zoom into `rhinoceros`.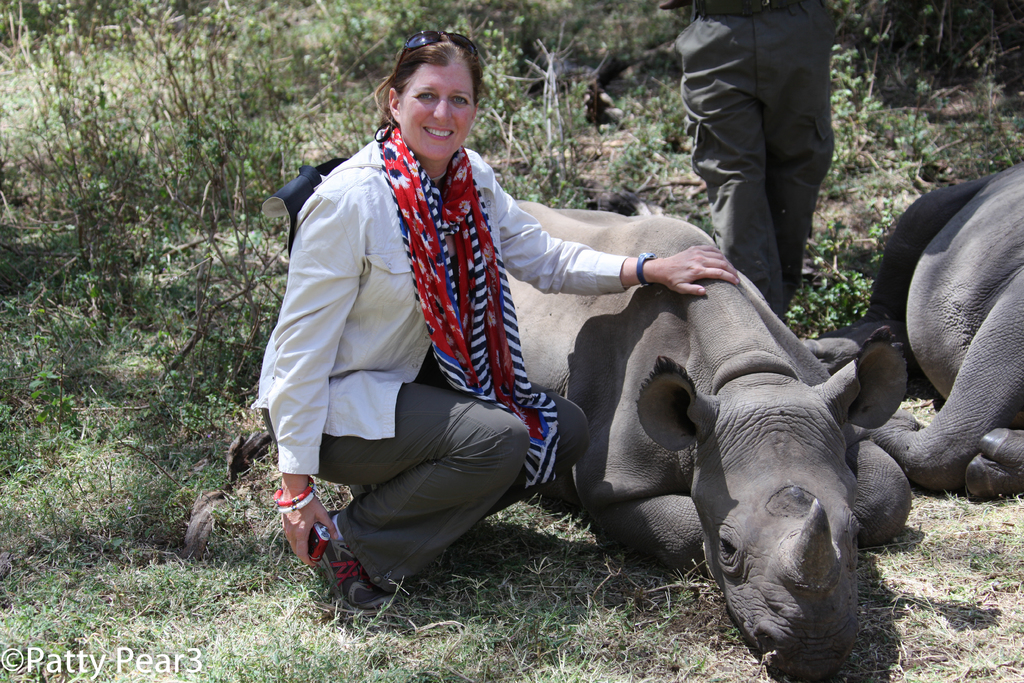
Zoom target: {"x1": 508, "y1": 195, "x2": 924, "y2": 682}.
